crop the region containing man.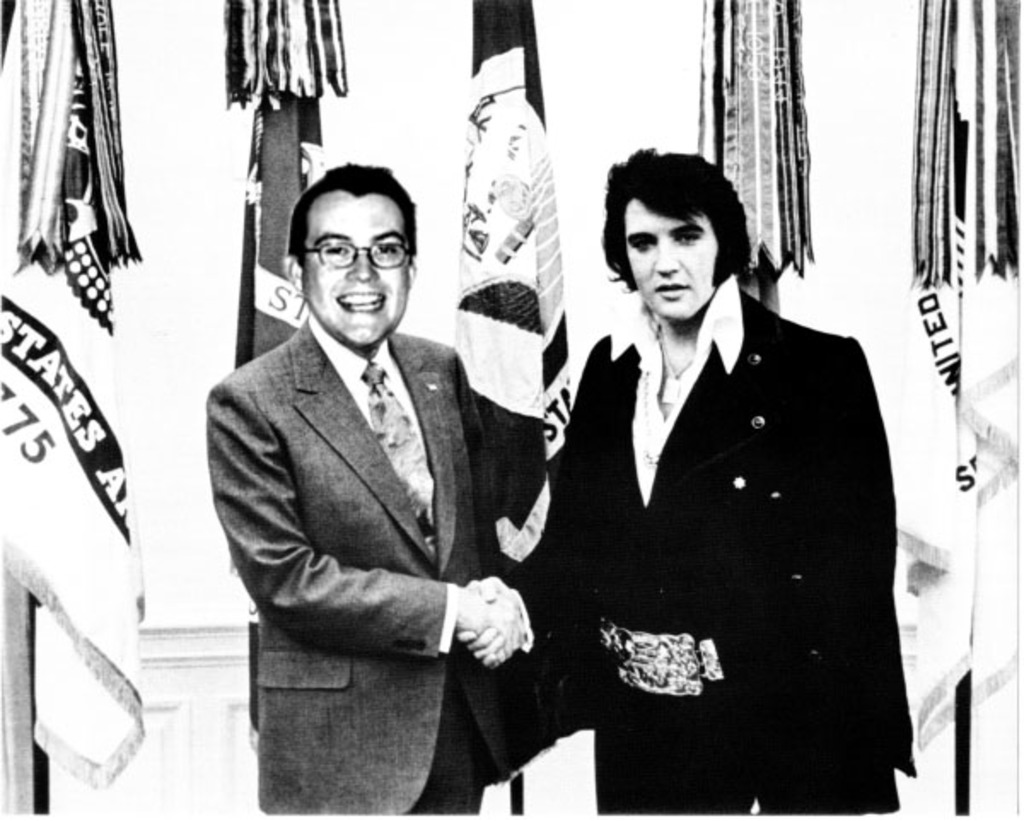
Crop region: bbox=(451, 148, 932, 819).
